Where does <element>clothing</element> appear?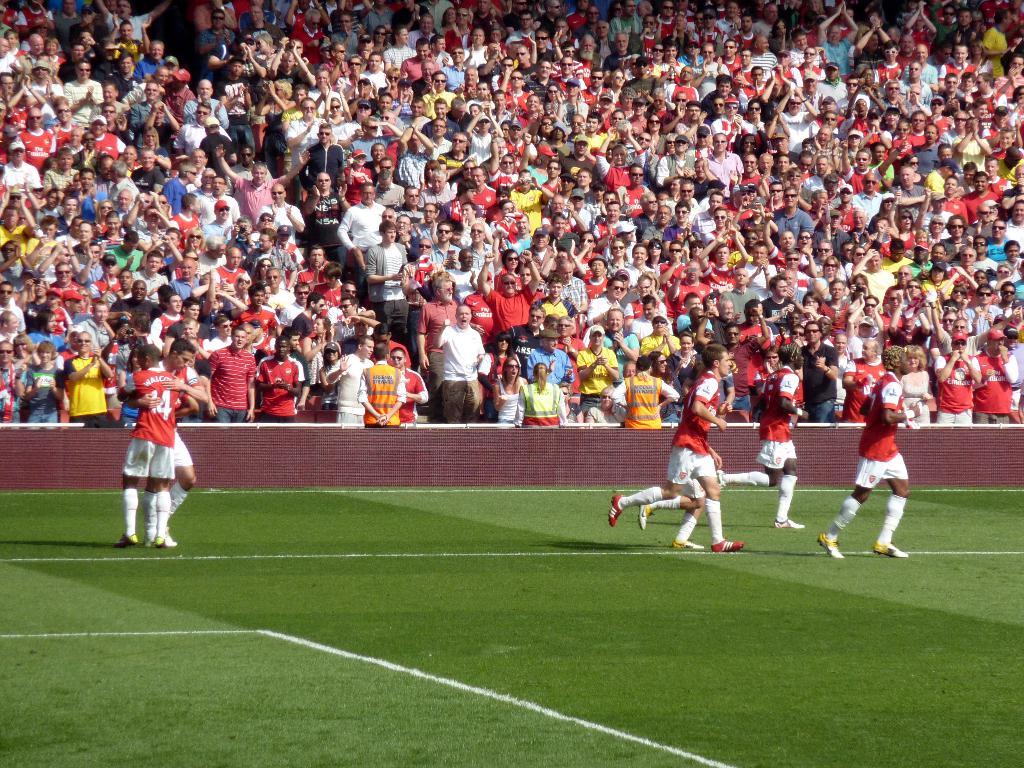
Appears at (60, 355, 107, 425).
